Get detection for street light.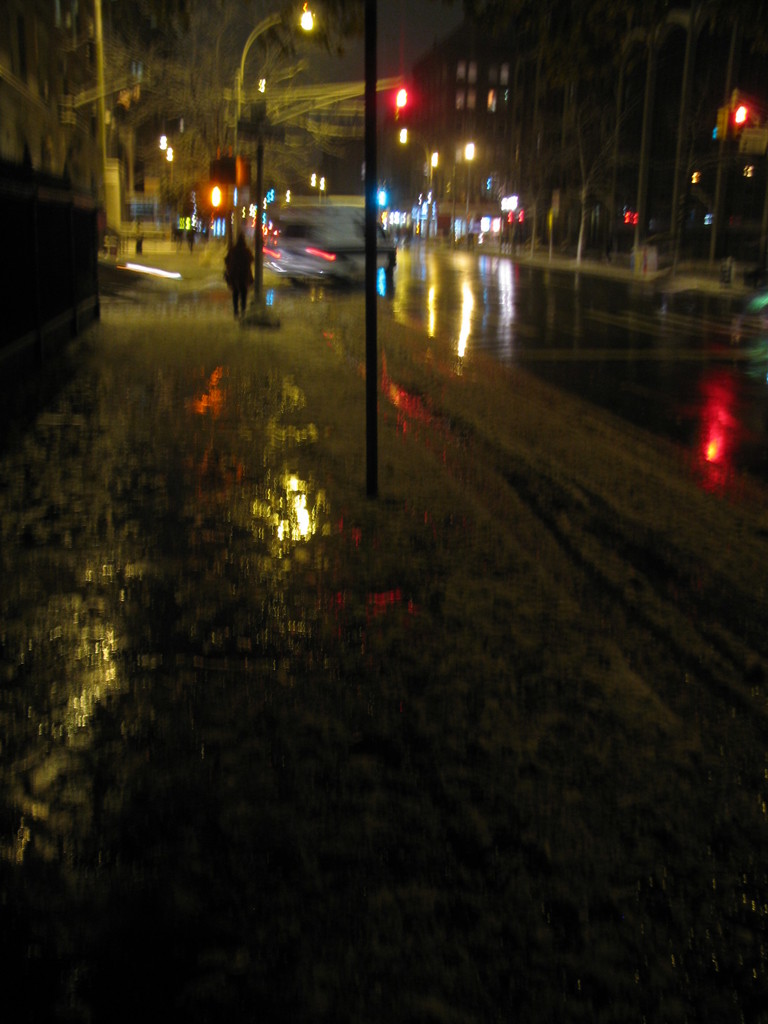
Detection: (233, 0, 317, 218).
